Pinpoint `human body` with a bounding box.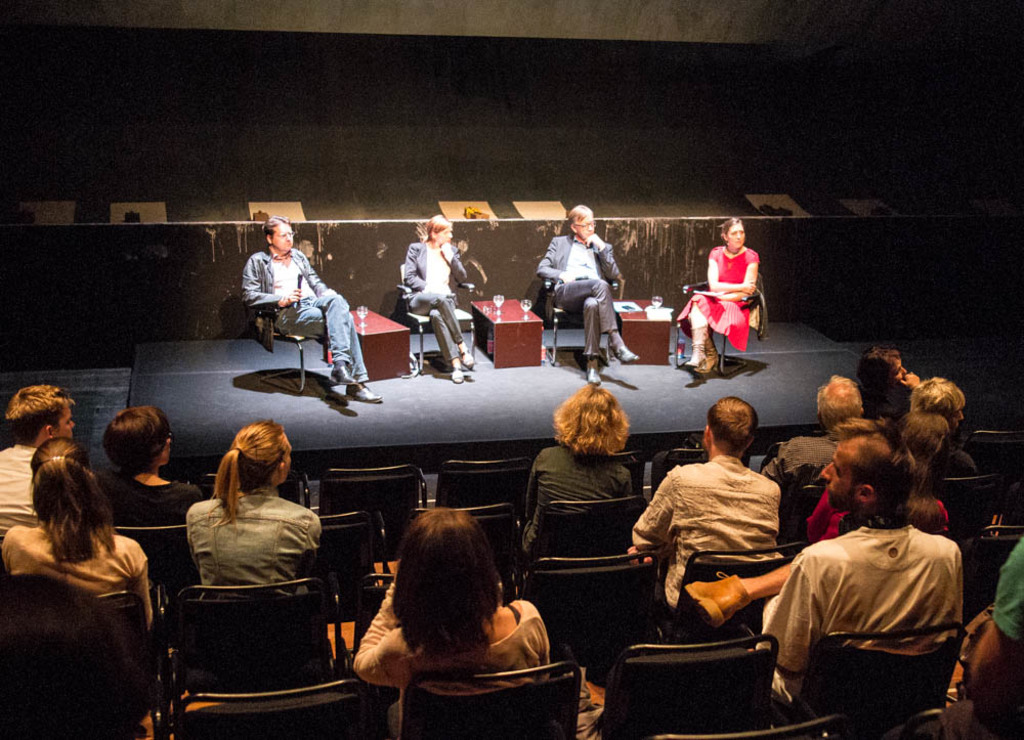
{"left": 0, "top": 441, "right": 156, "bottom": 739}.
